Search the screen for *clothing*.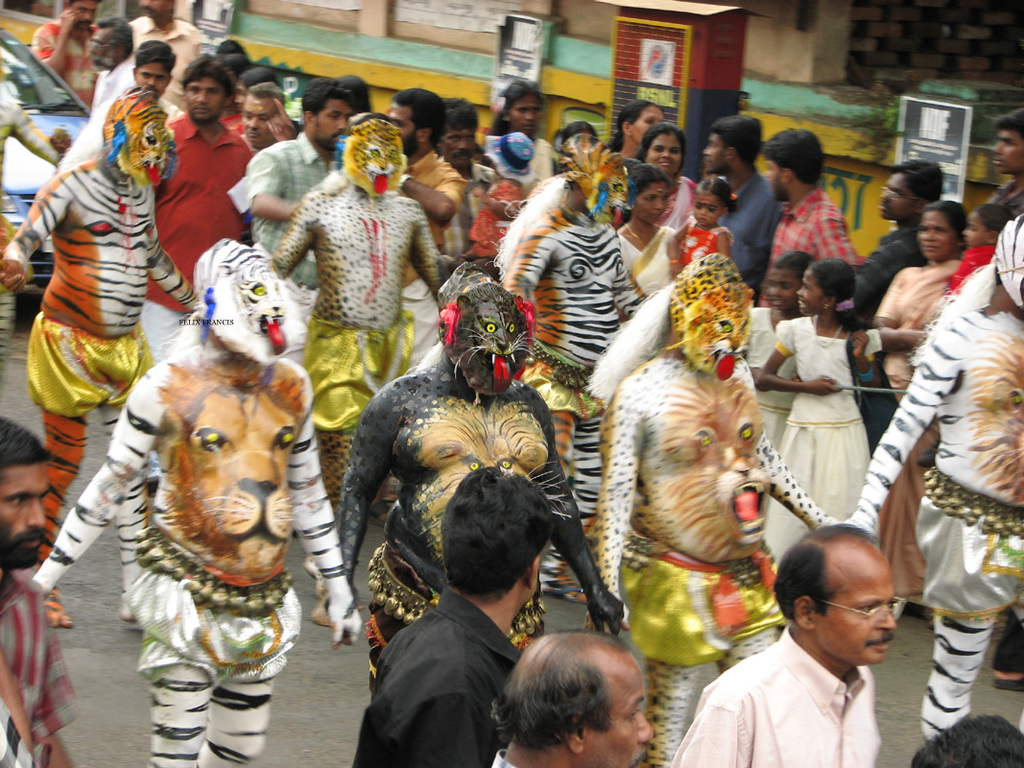
Found at [left=853, top=264, right=958, bottom=367].
